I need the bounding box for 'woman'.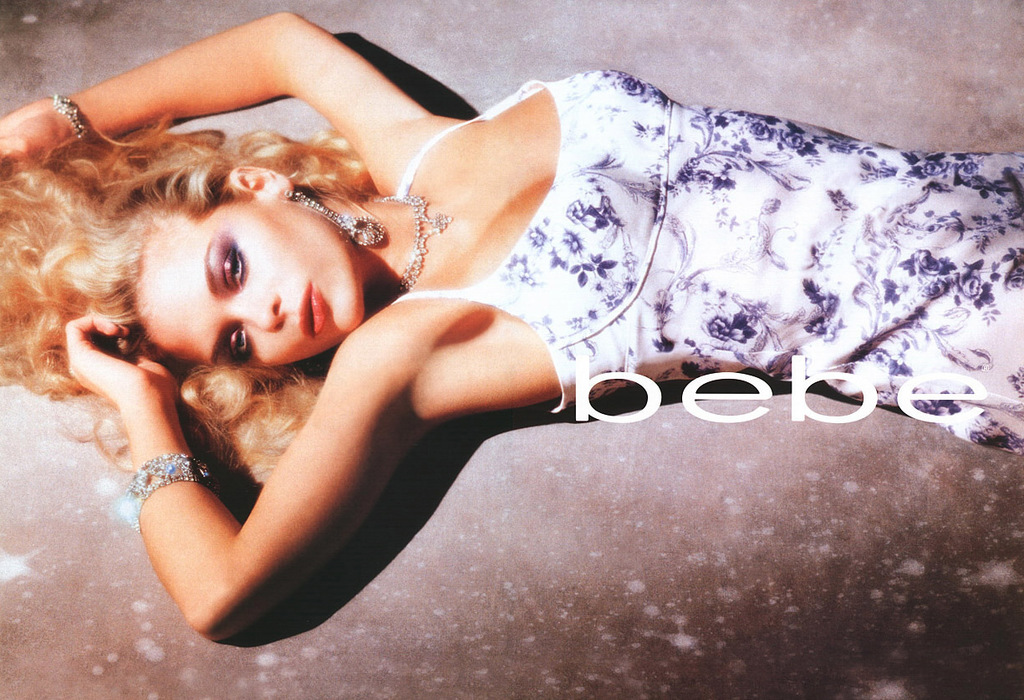
Here it is: detection(0, 12, 1023, 635).
